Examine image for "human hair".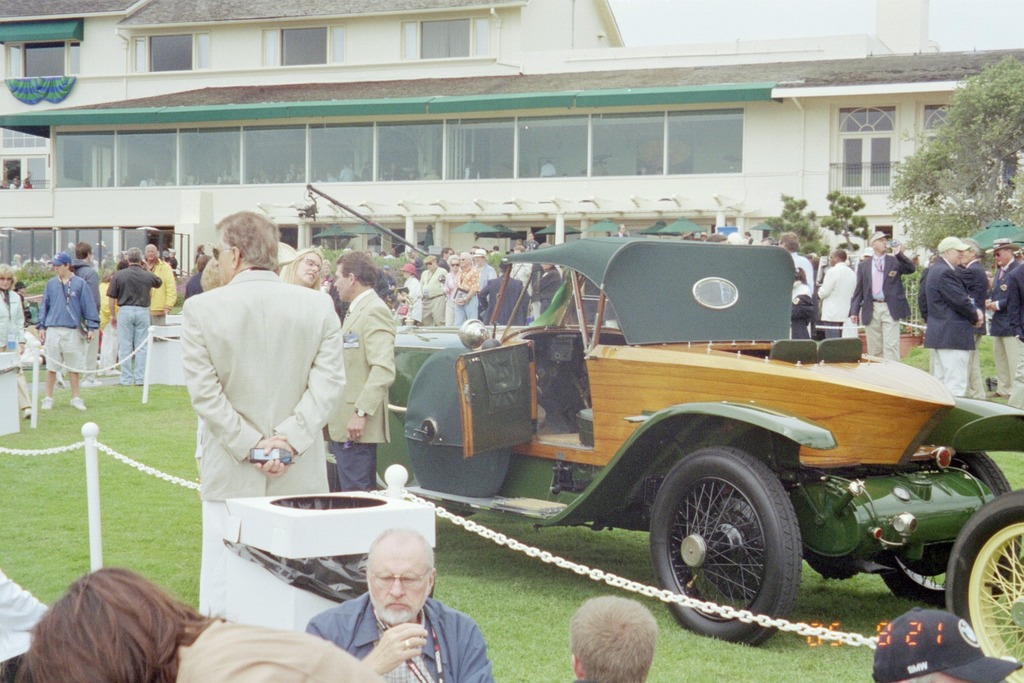
Examination result: pyautogui.locateOnScreen(835, 251, 849, 260).
